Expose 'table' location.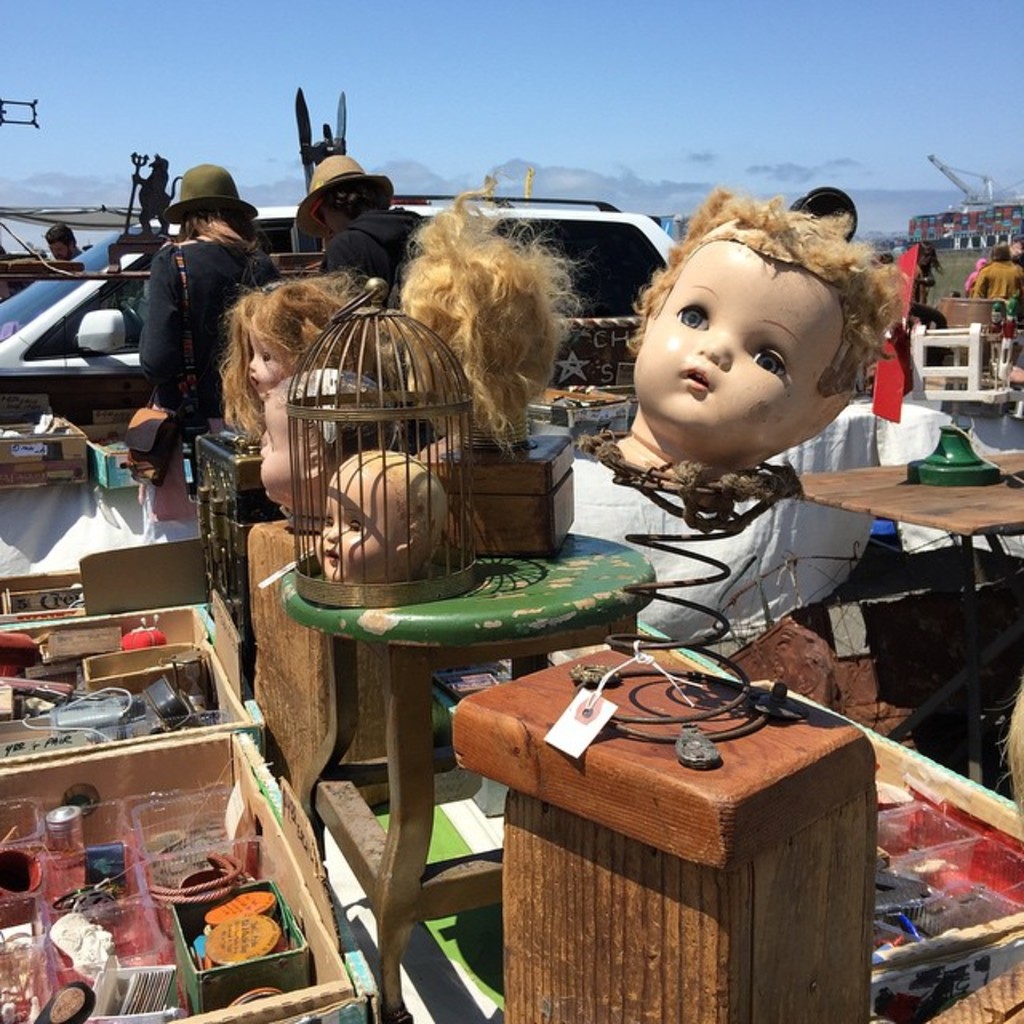
Exposed at 762, 435, 1022, 726.
